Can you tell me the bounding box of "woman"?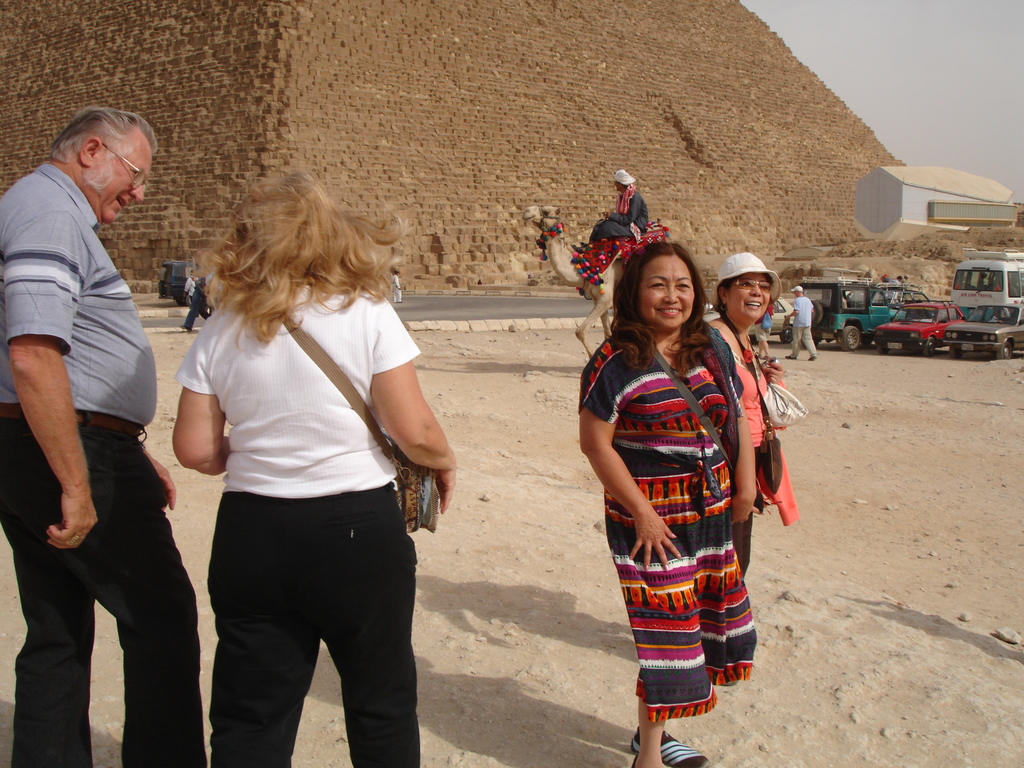
<bbox>706, 272, 783, 575</bbox>.
